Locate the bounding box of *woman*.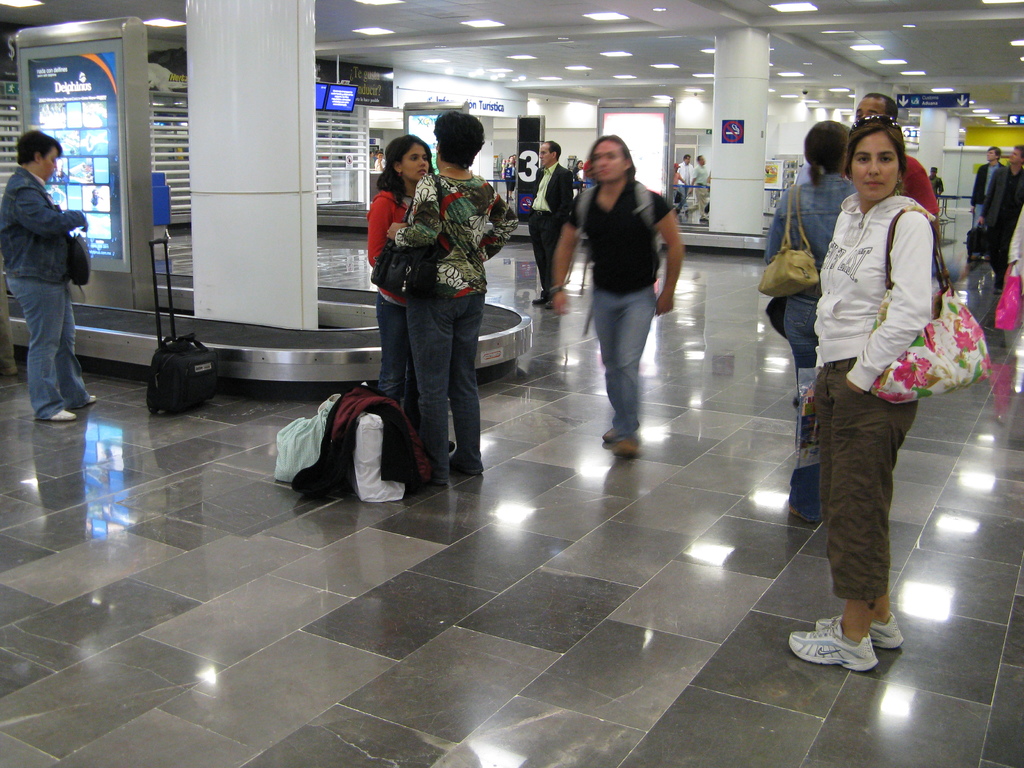
Bounding box: region(365, 132, 444, 438).
